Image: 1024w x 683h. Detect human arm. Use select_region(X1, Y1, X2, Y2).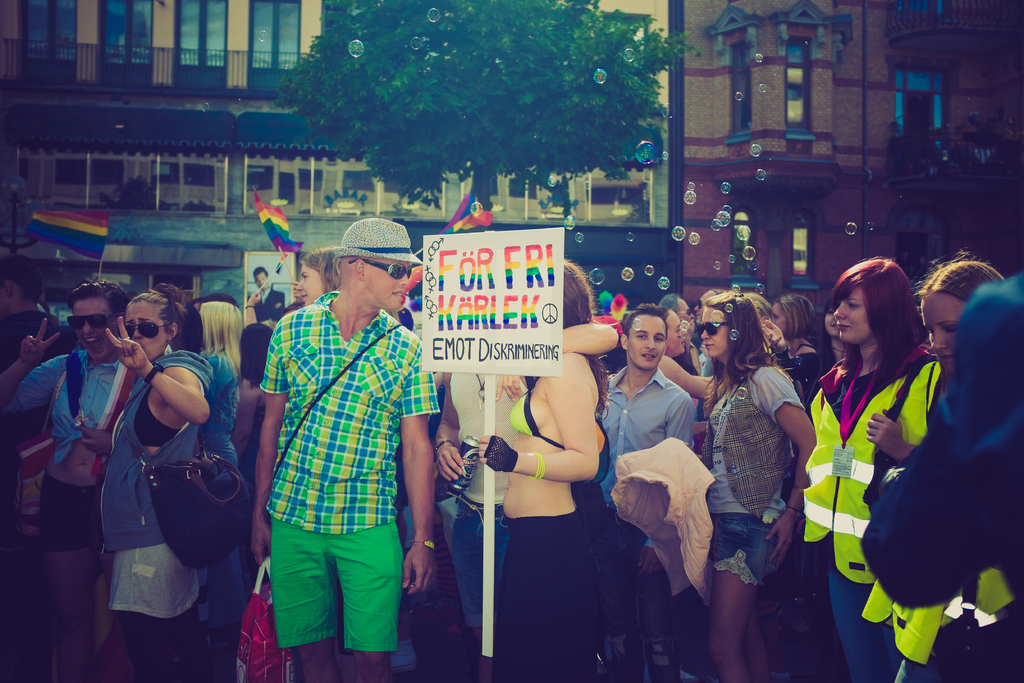
select_region(438, 393, 472, 486).
